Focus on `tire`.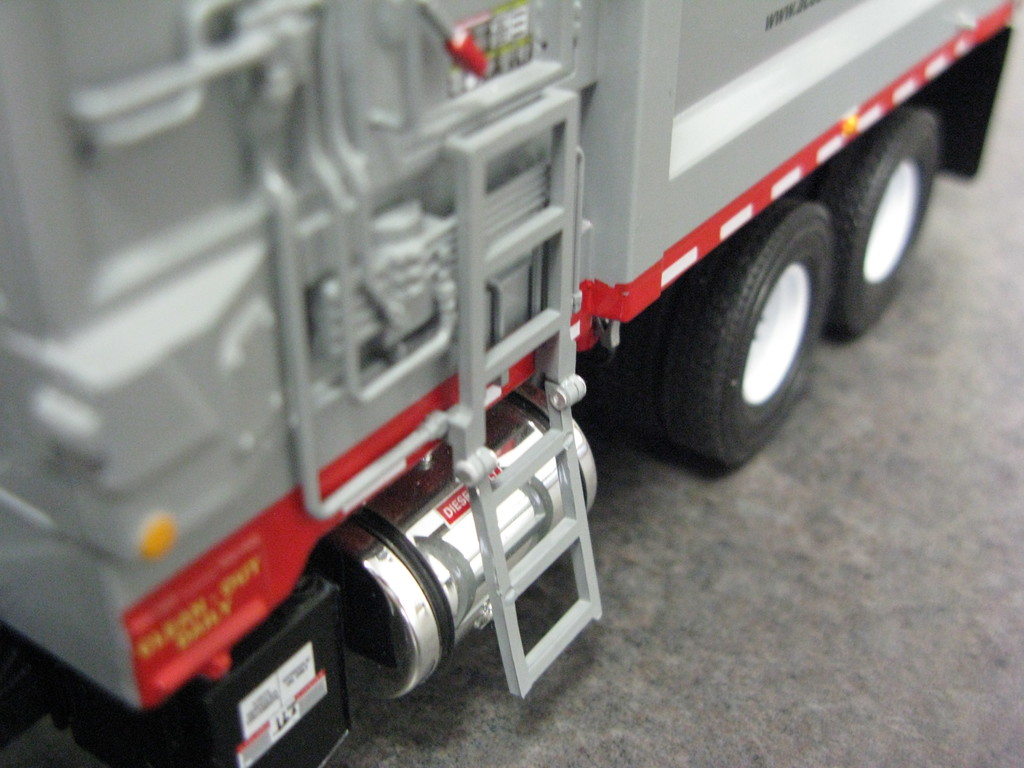
Focused at left=652, top=197, right=836, bottom=467.
